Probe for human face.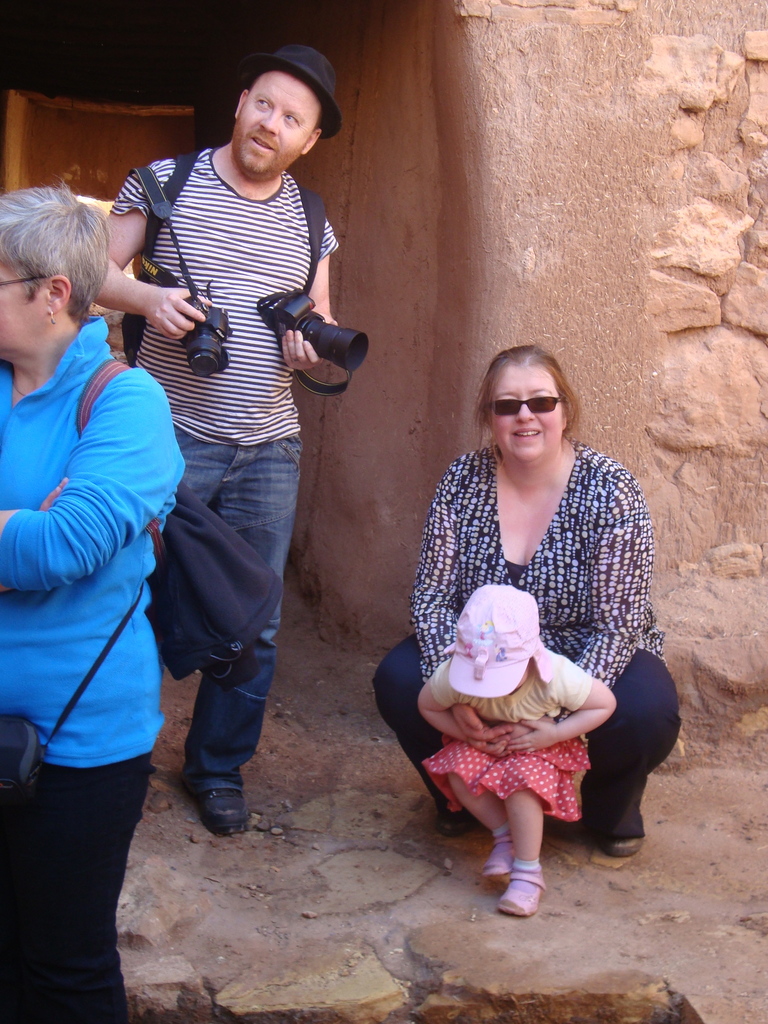
Probe result: left=231, top=70, right=322, bottom=180.
